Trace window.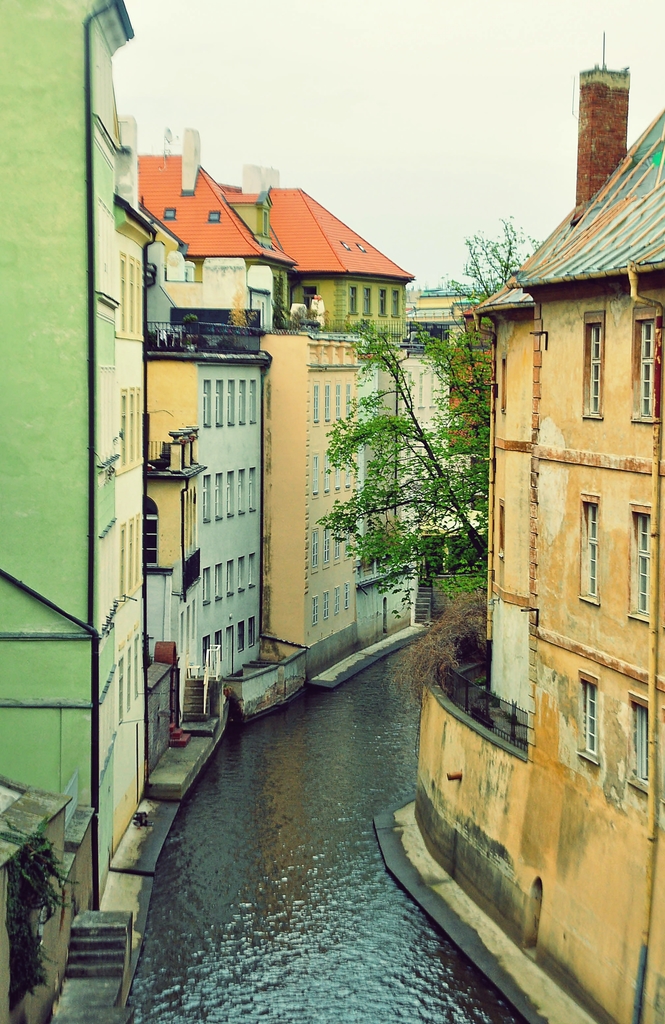
Traced to pyautogui.locateOnScreen(311, 527, 316, 568).
